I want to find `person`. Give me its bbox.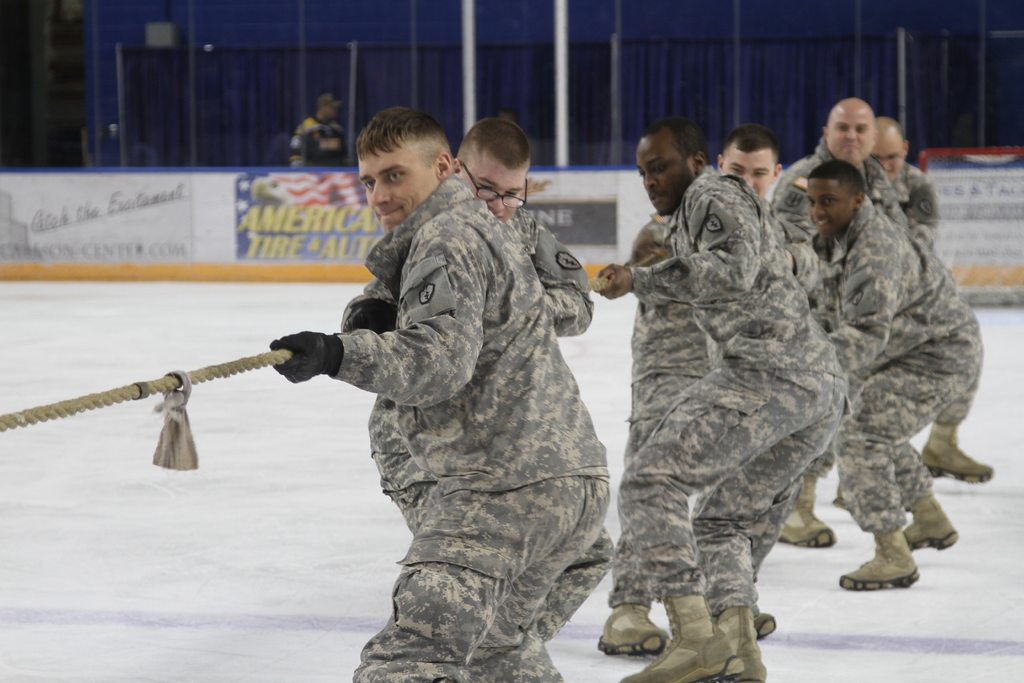
{"left": 832, "top": 111, "right": 995, "bottom": 506}.
